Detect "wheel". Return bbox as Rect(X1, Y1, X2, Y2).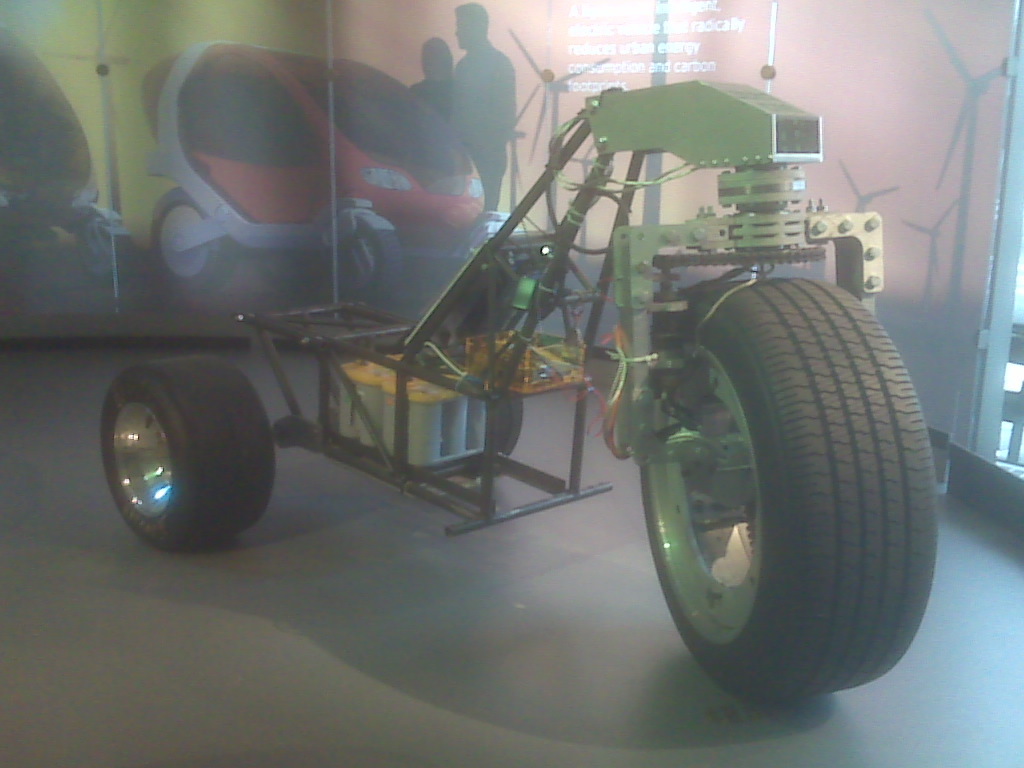
Rect(341, 220, 403, 301).
